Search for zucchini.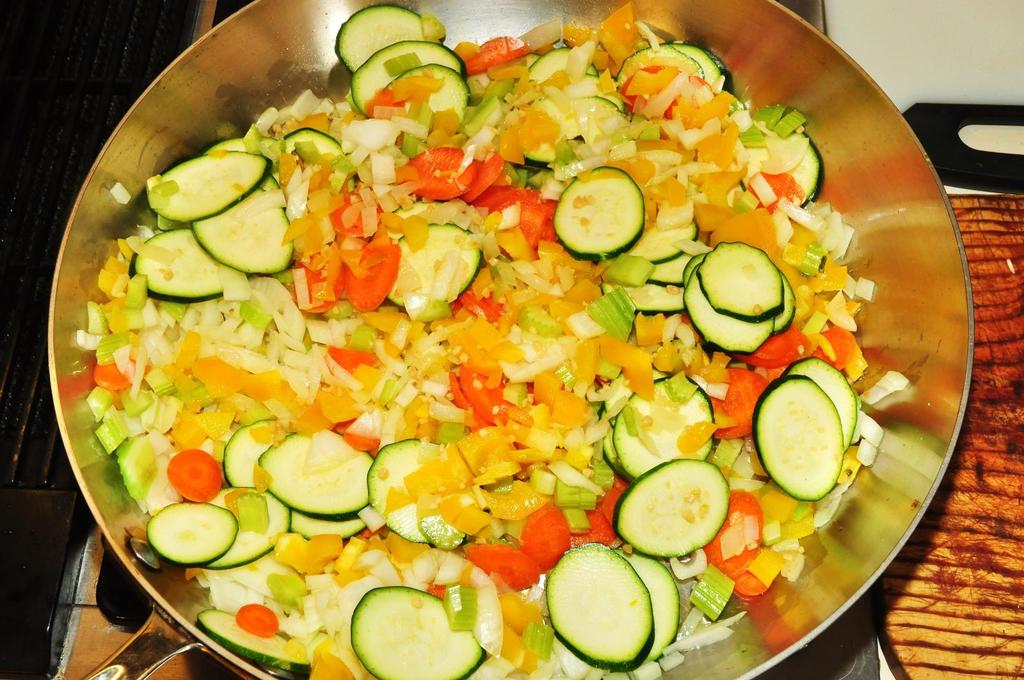
Found at (left=337, top=4, right=430, bottom=80).
